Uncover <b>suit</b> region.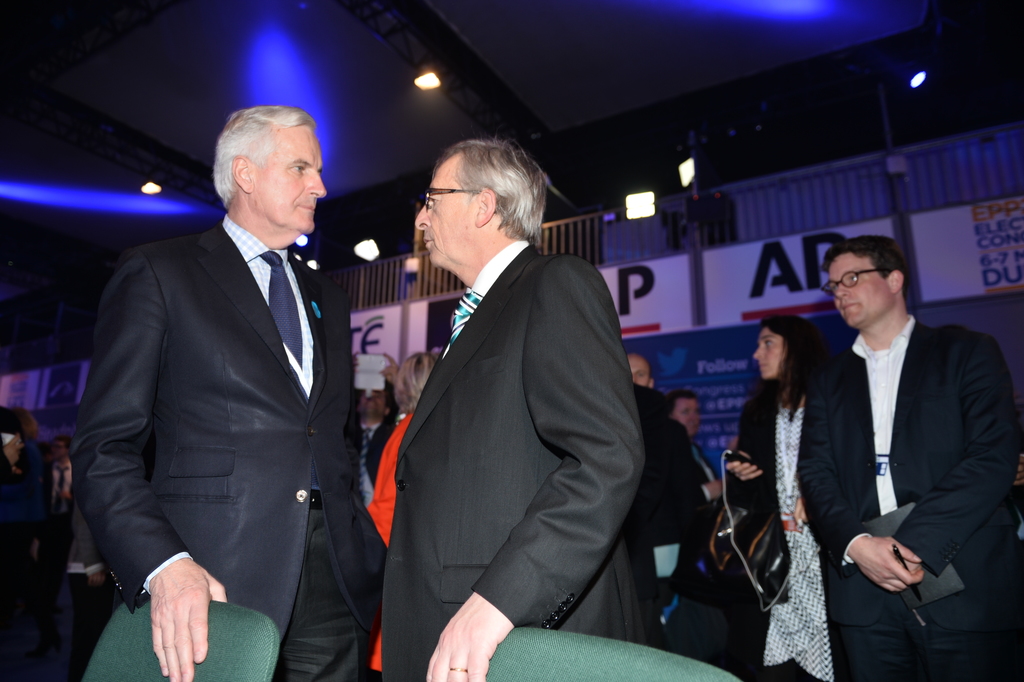
Uncovered: detection(693, 443, 723, 520).
